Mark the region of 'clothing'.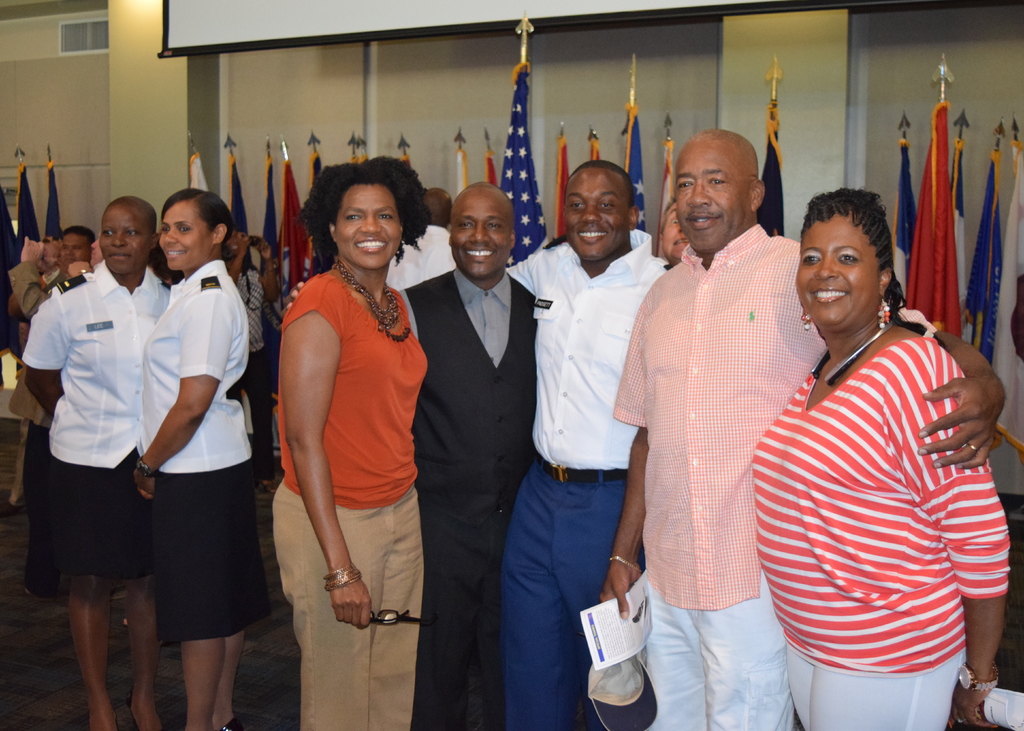
Region: <region>9, 262, 48, 320</region>.
